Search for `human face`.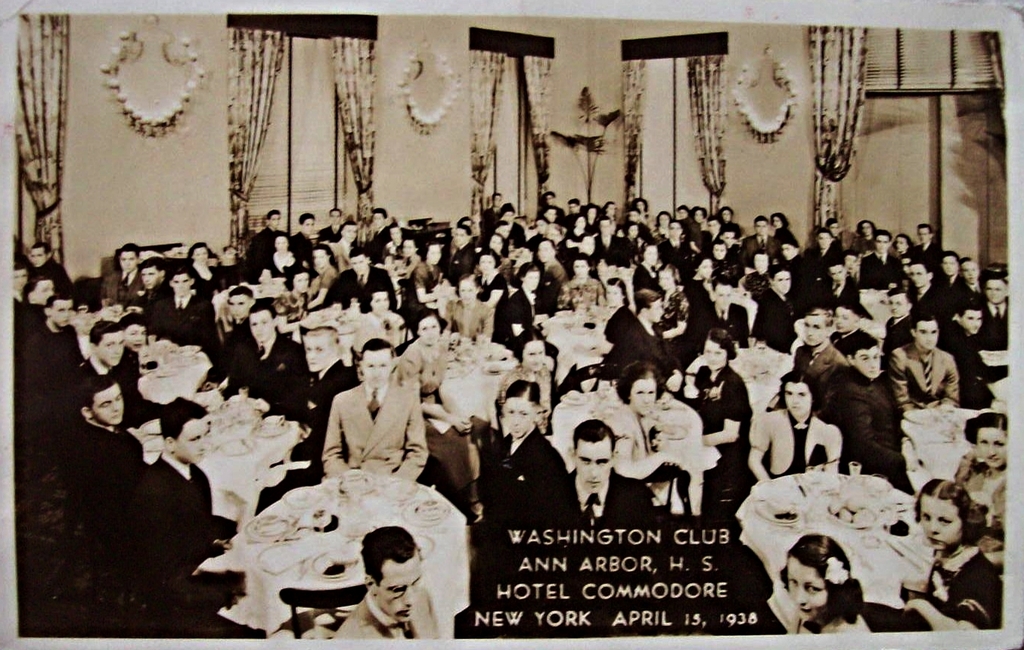
Found at [left=804, top=316, right=827, bottom=348].
